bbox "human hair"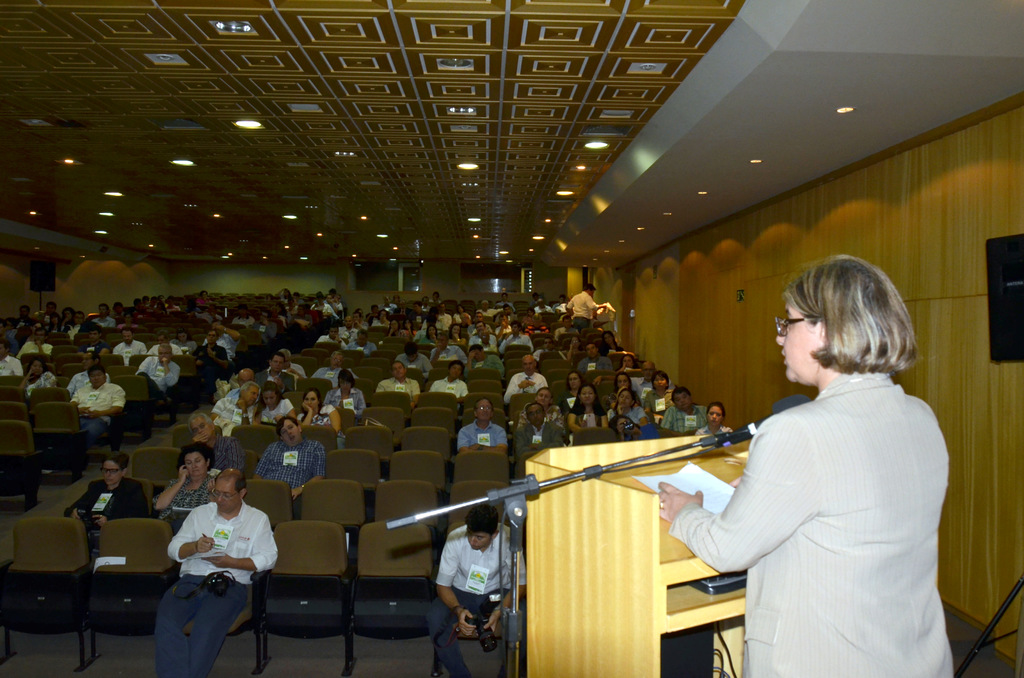
pyautogui.locateOnScreen(707, 399, 725, 417)
